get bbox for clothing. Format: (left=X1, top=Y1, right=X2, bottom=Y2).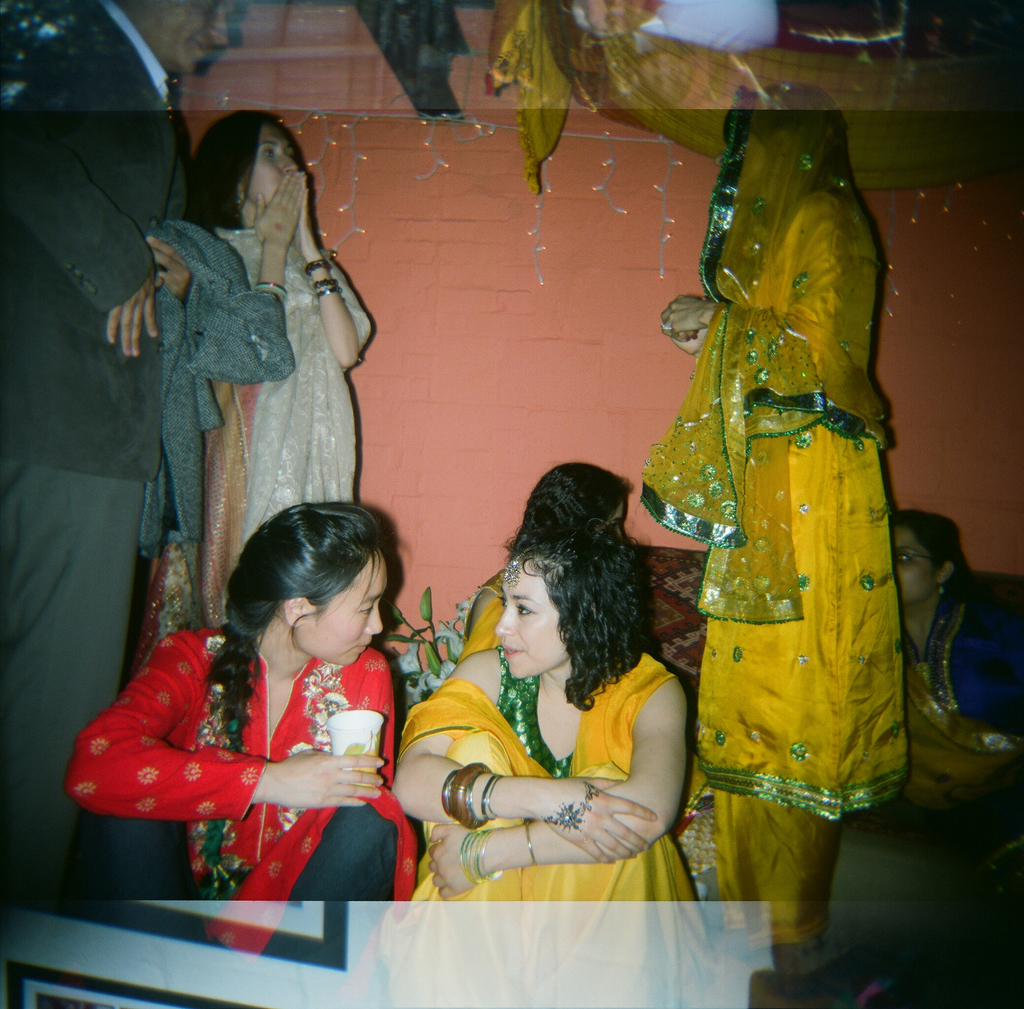
(left=396, top=649, right=720, bottom=1008).
